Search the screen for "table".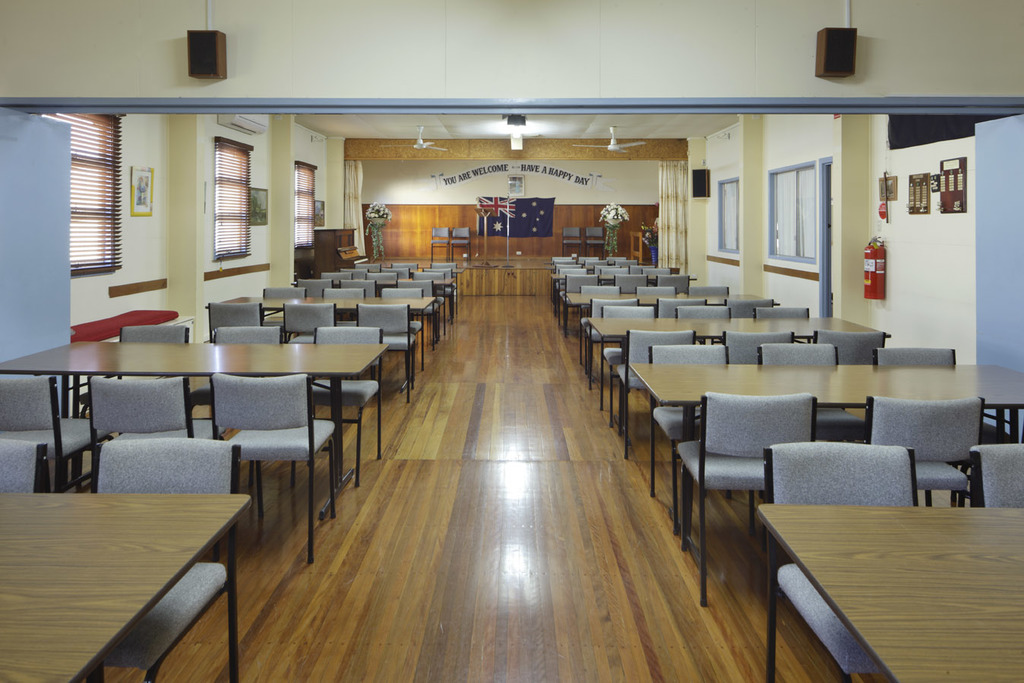
Found at (0, 492, 254, 682).
